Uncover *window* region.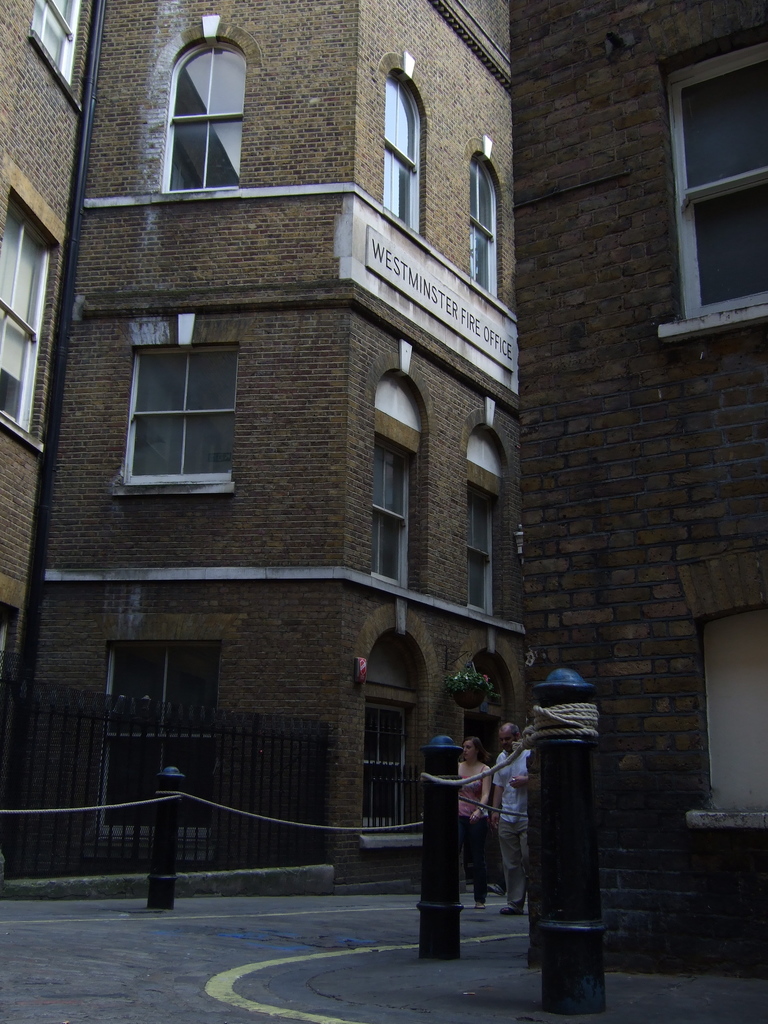
Uncovered: locate(0, 216, 52, 426).
